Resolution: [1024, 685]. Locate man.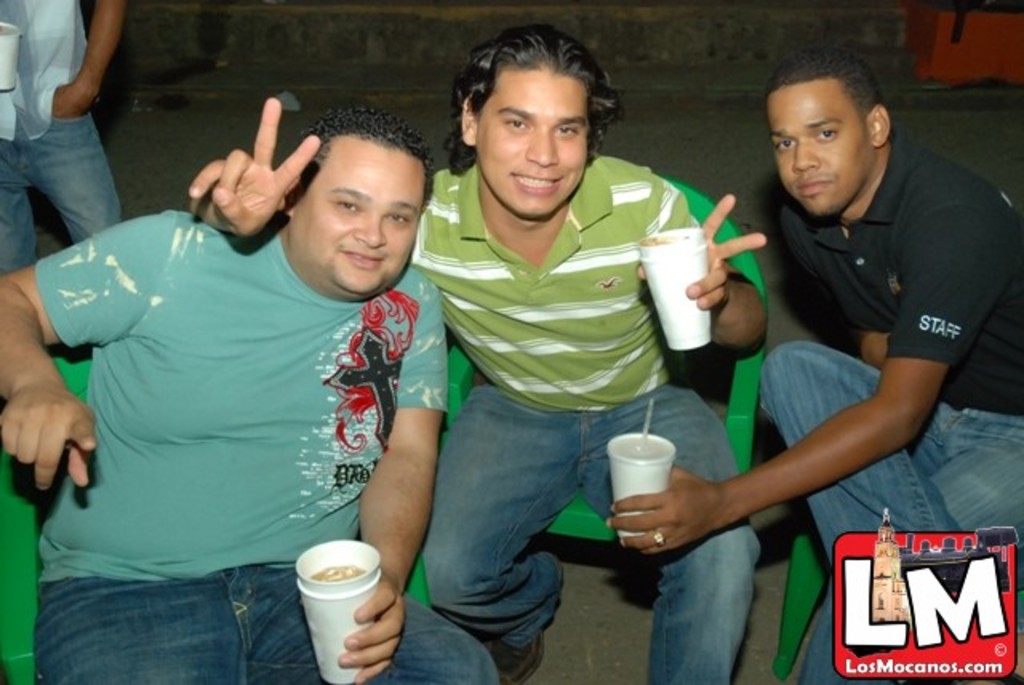
0, 0, 162, 301.
